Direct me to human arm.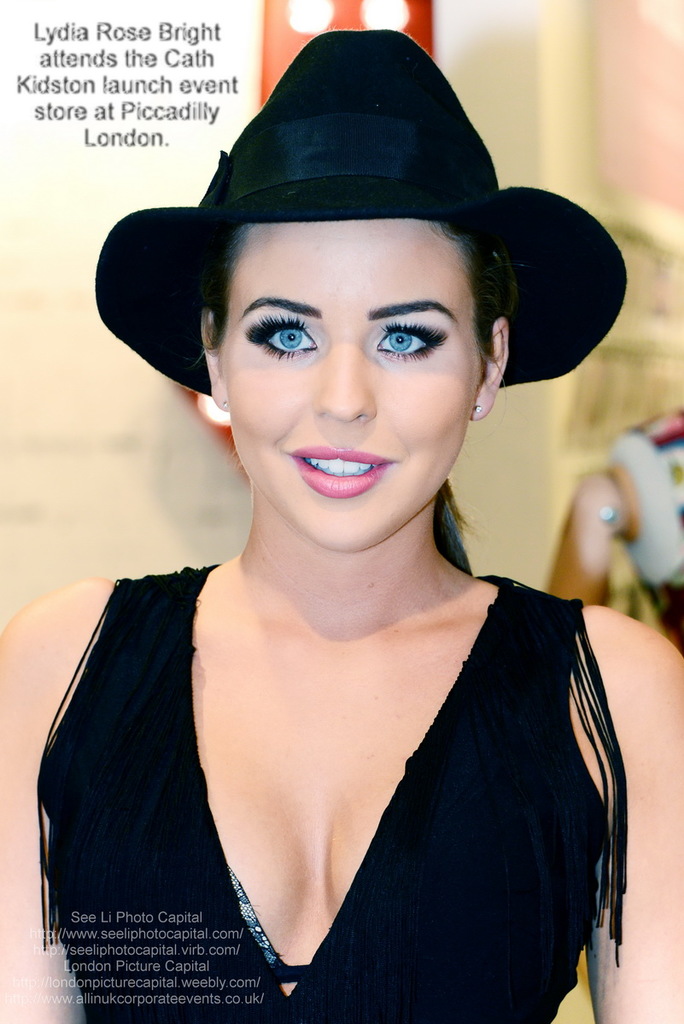
Direction: (600, 612, 683, 1023).
